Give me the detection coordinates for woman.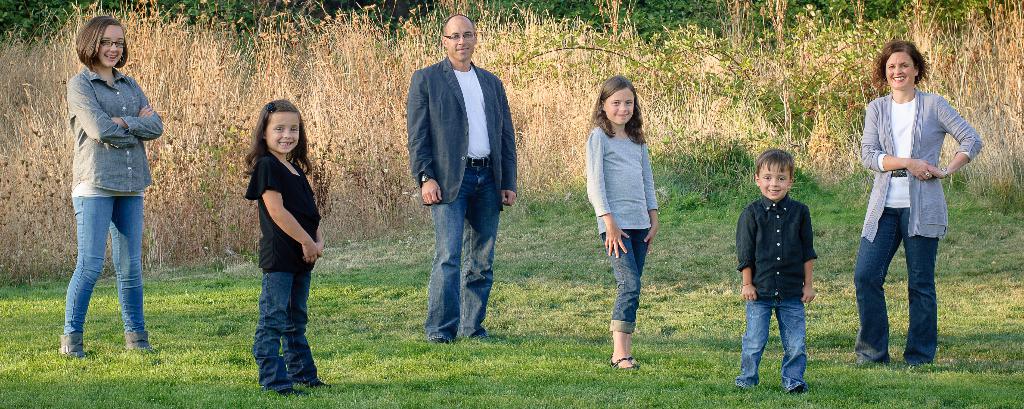
<bbox>847, 42, 978, 362</bbox>.
